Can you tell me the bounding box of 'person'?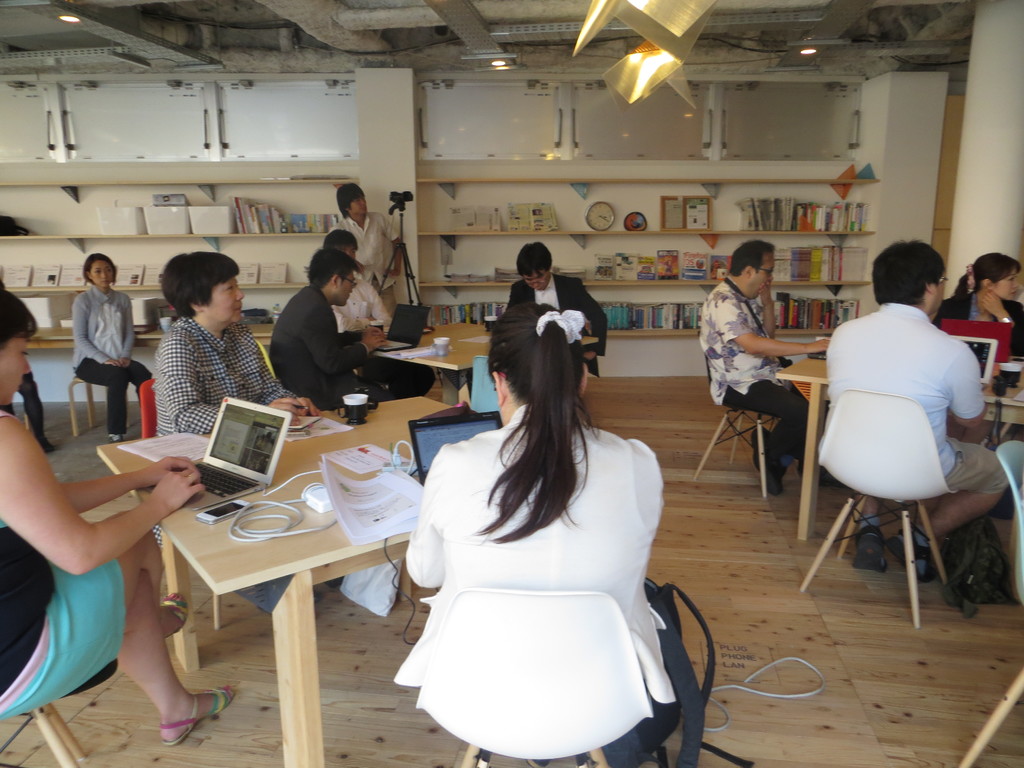
{"left": 0, "top": 290, "right": 210, "bottom": 757}.
